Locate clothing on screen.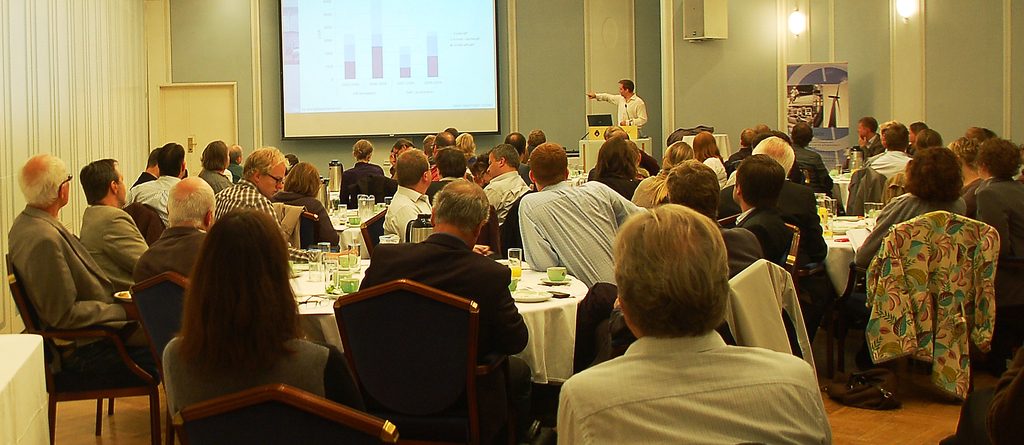
On screen at crop(863, 129, 898, 156).
